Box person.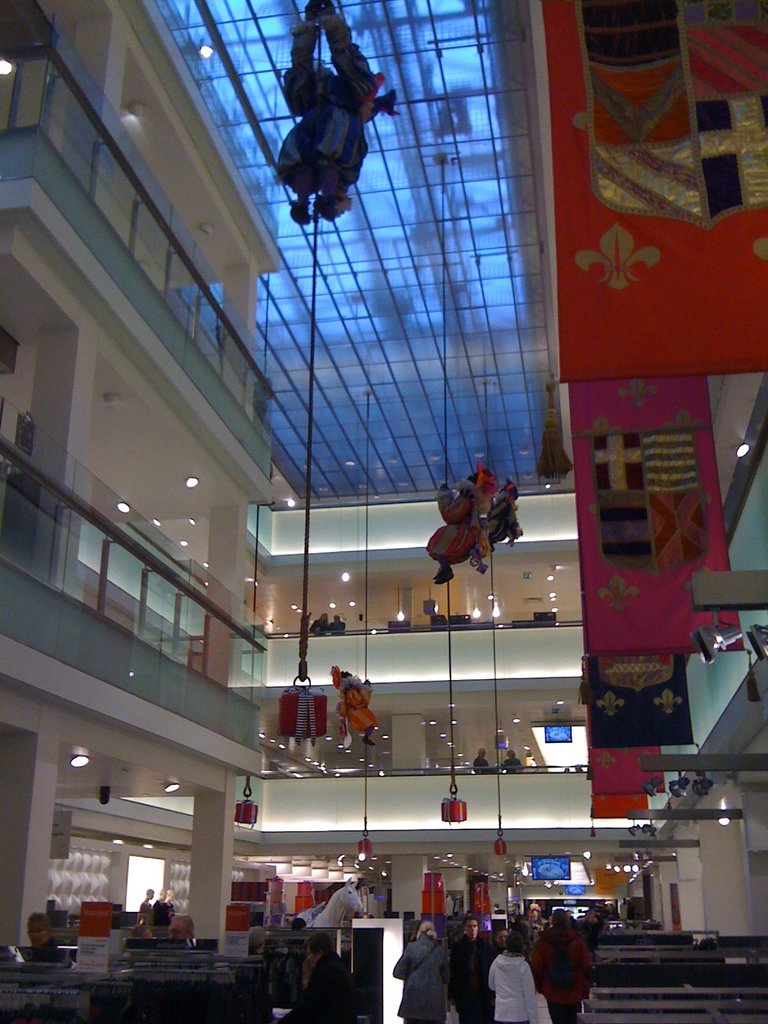
l=390, t=920, r=445, b=1023.
